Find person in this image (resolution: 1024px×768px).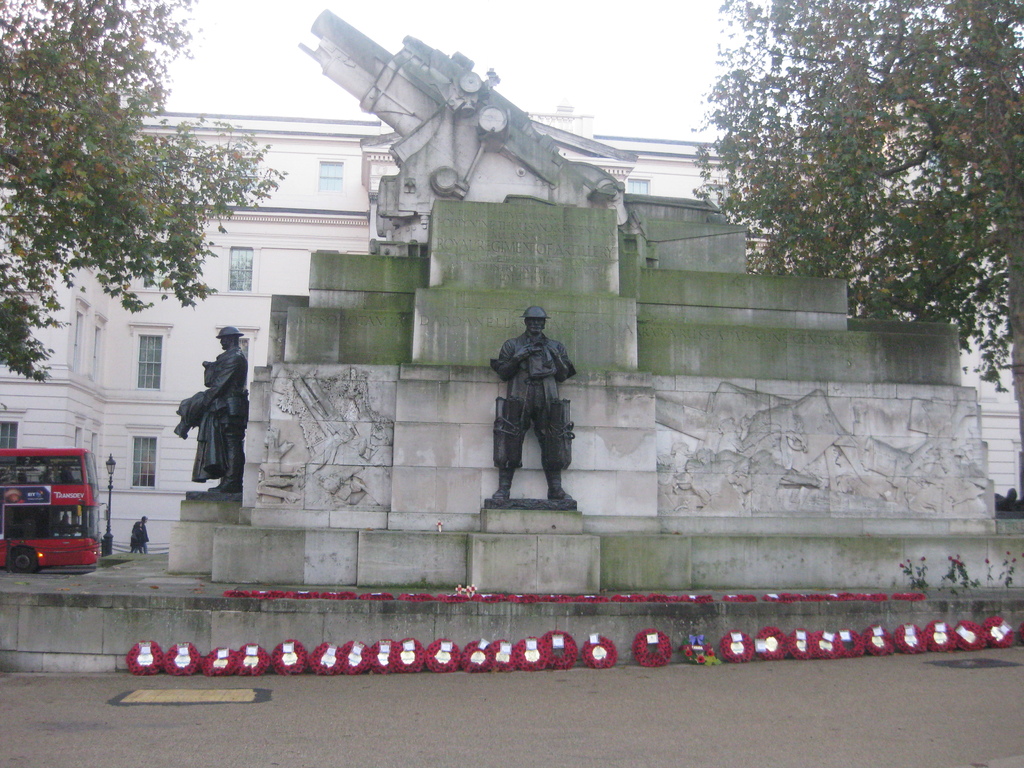
bbox=(136, 514, 147, 555).
